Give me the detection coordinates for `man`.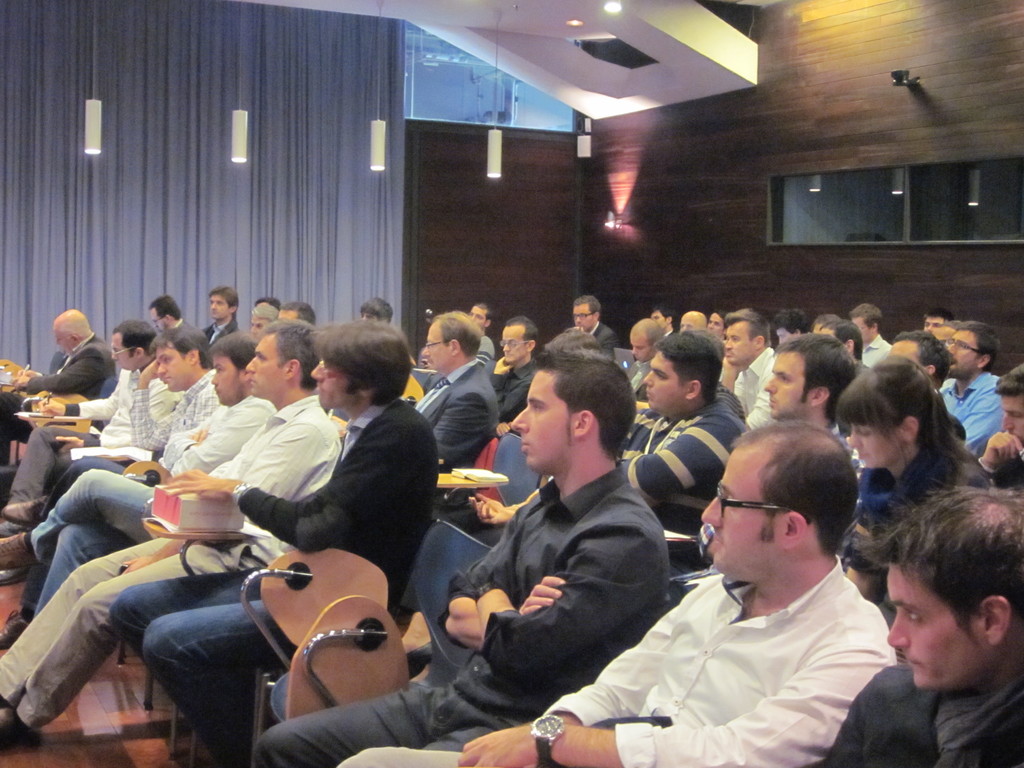
[left=977, top=372, right=1023, bottom=492].
